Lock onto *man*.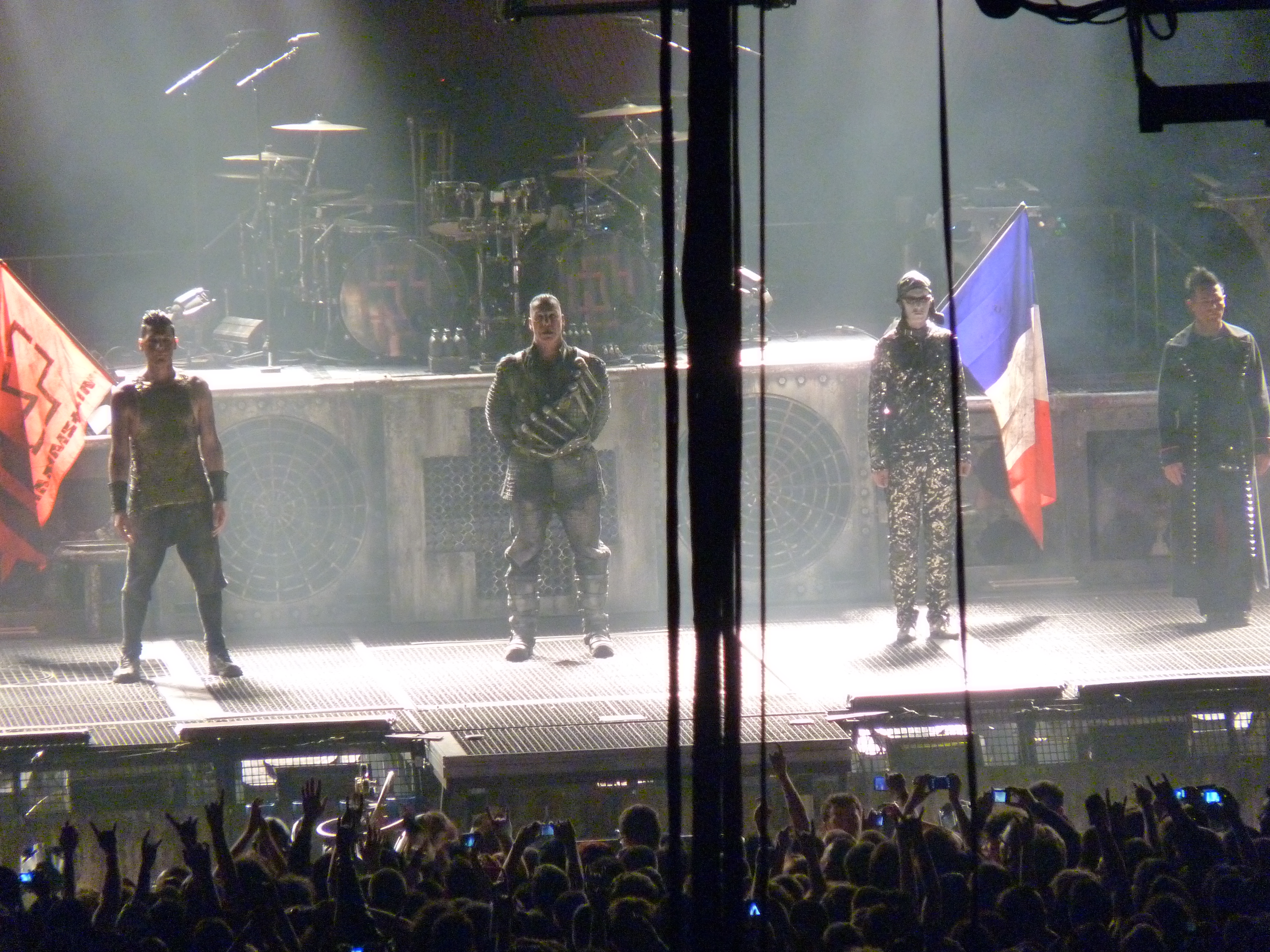
Locked: x1=275 y1=84 x2=312 y2=206.
